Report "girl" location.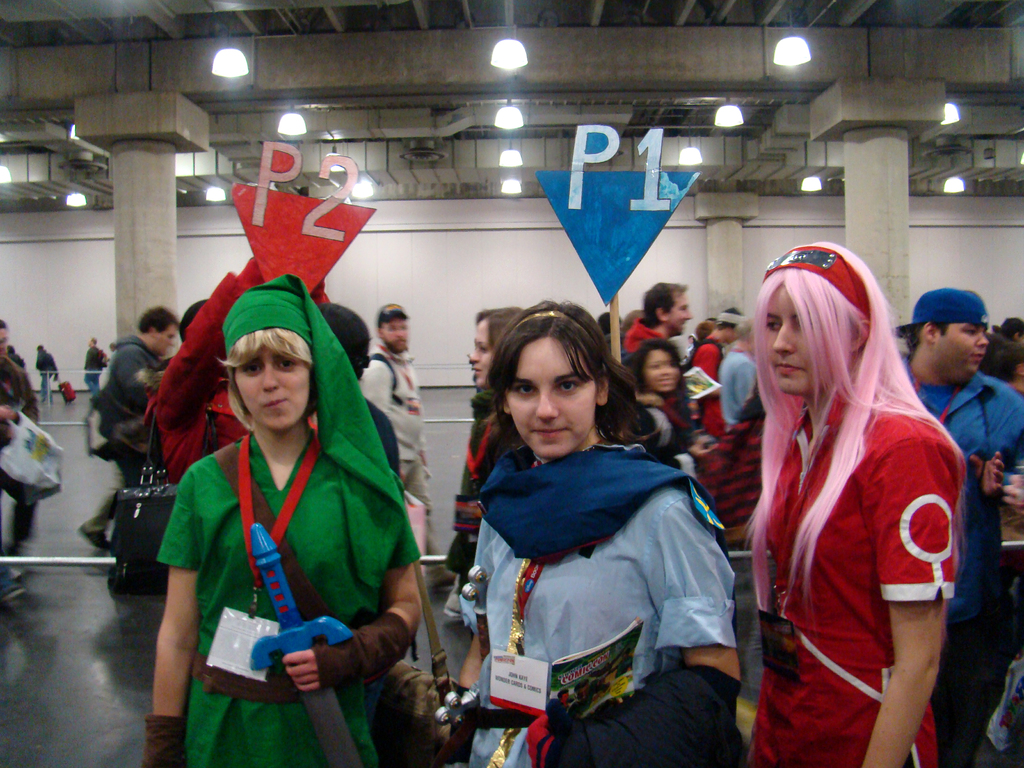
Report: {"x1": 627, "y1": 336, "x2": 715, "y2": 479}.
